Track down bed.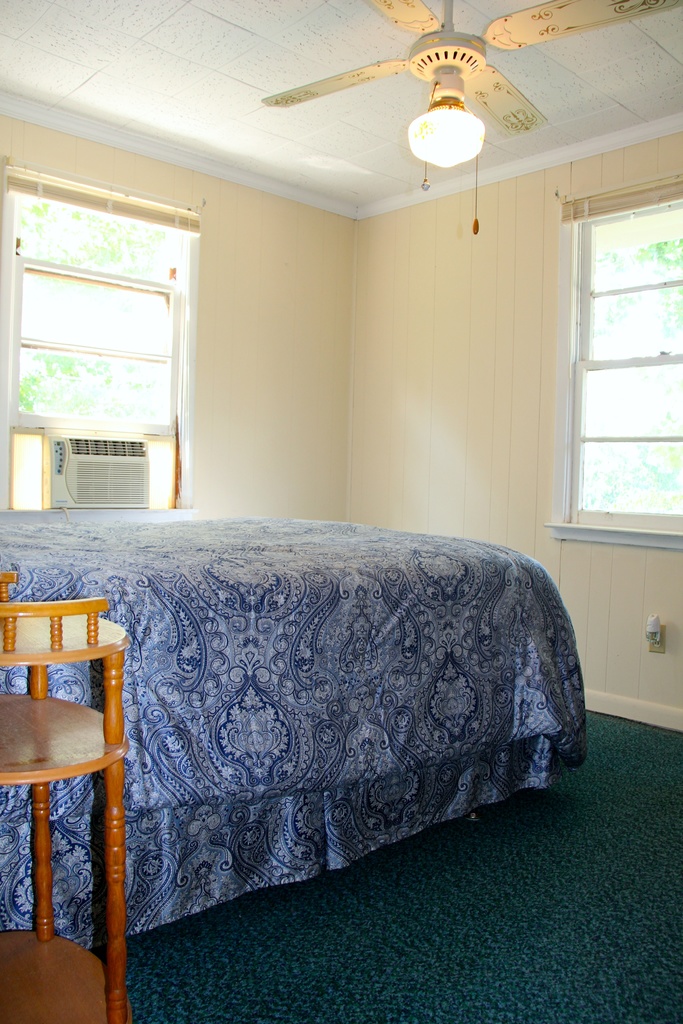
Tracked to (0,506,589,954).
